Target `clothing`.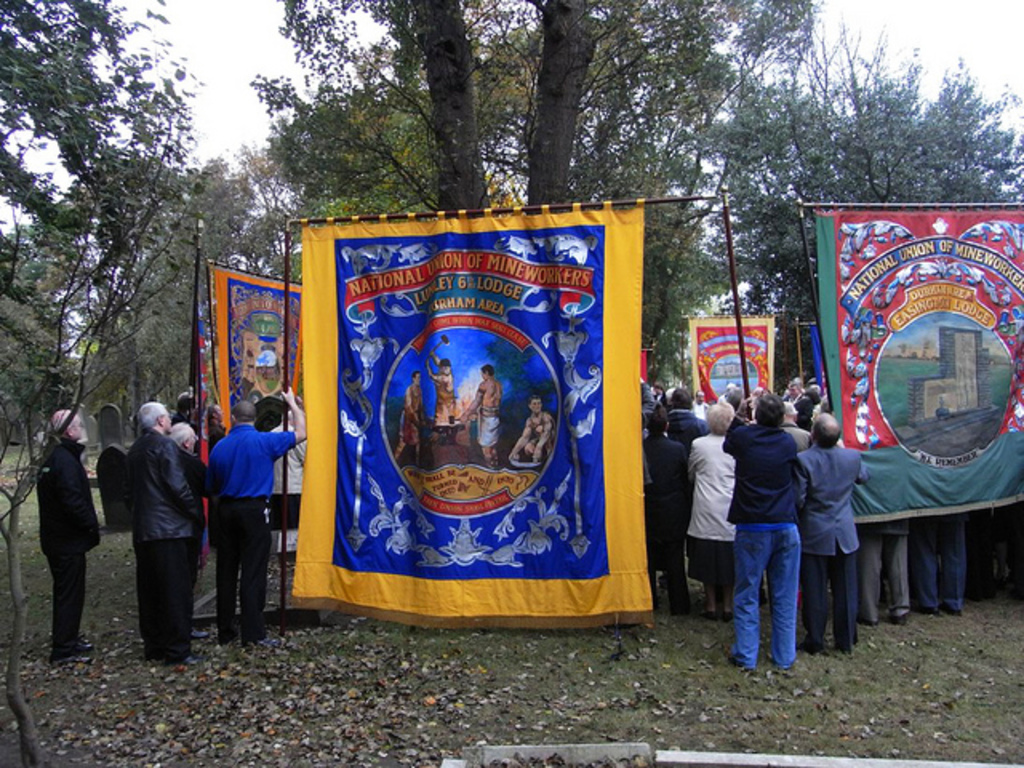
Target region: {"x1": 429, "y1": 384, "x2": 458, "y2": 424}.
